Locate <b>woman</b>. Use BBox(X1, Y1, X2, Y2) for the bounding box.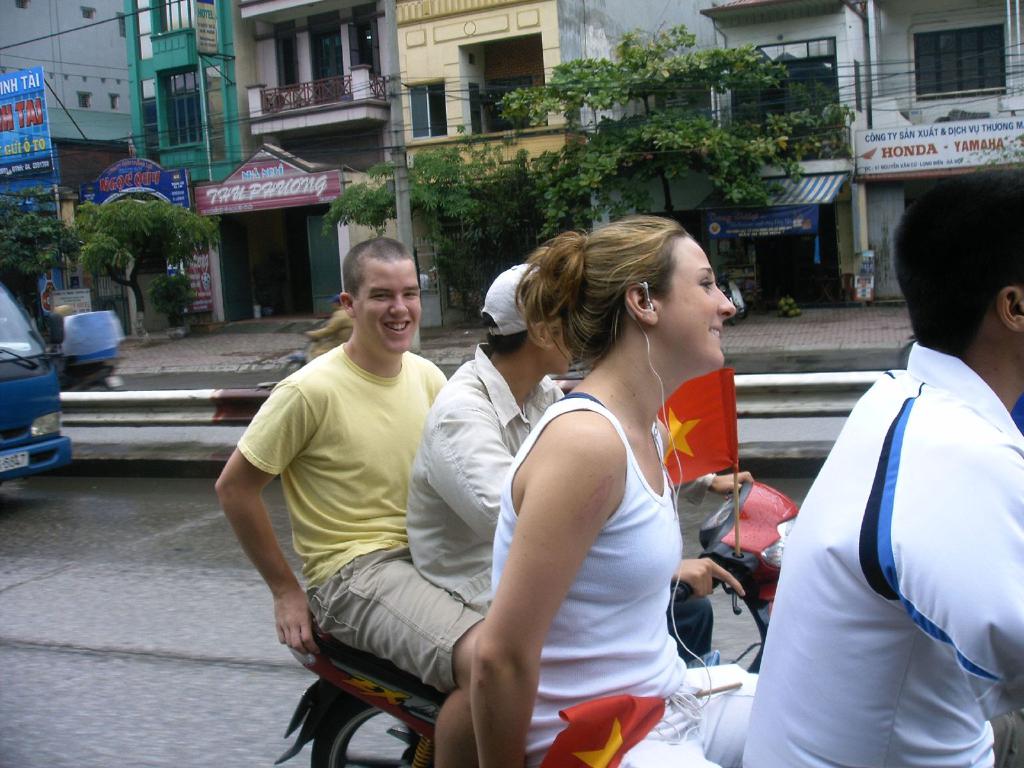
BBox(435, 211, 760, 744).
